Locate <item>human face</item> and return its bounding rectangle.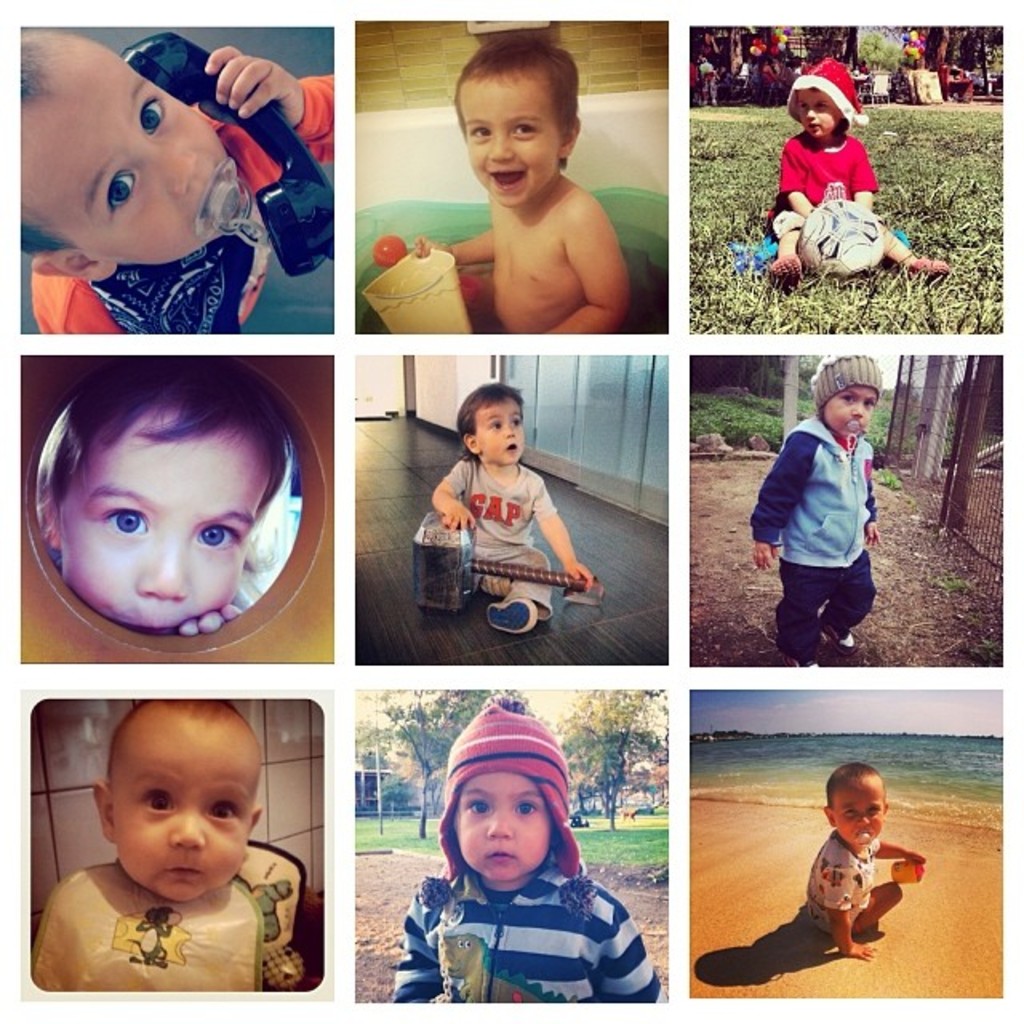
left=54, top=403, right=266, bottom=630.
